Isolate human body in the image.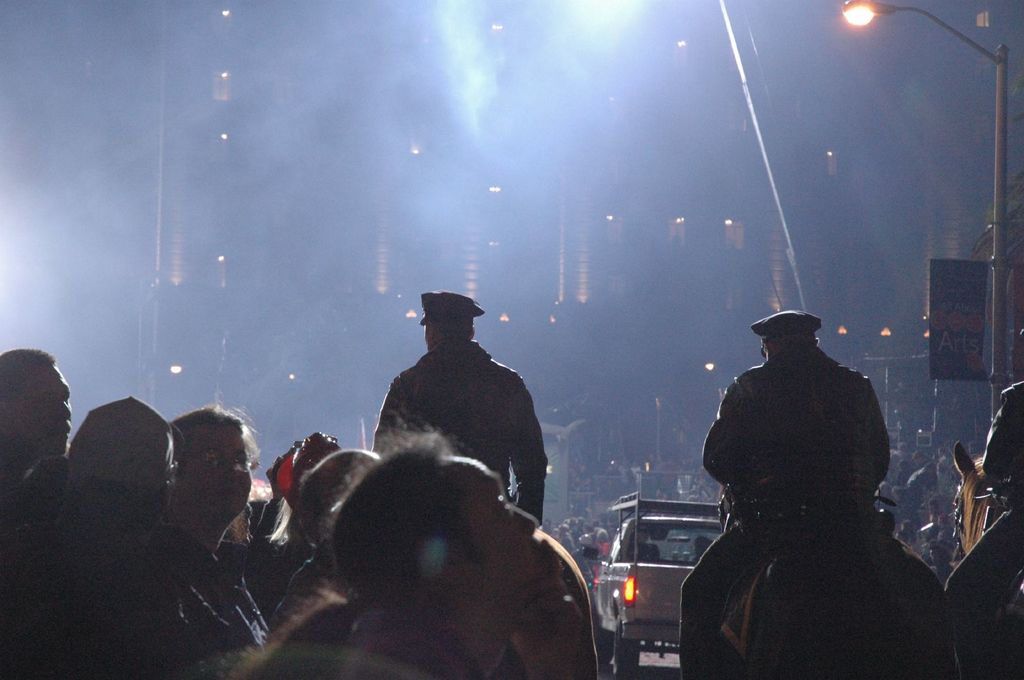
Isolated region: locate(884, 435, 950, 557).
